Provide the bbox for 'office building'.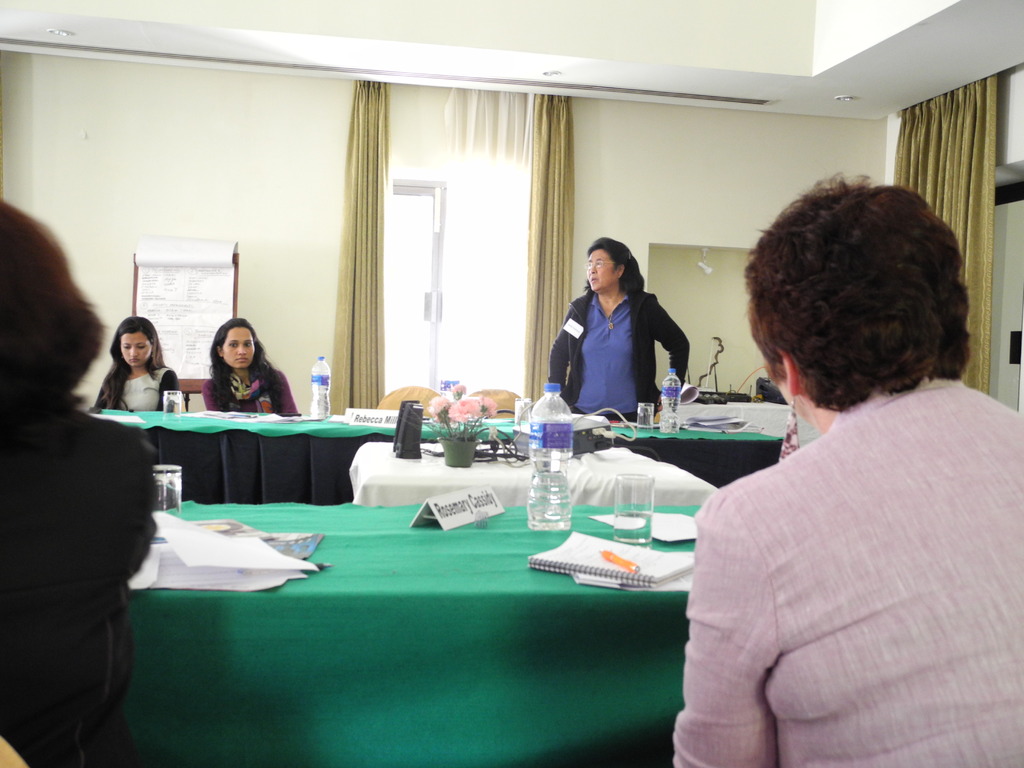
bbox=(44, 22, 948, 743).
